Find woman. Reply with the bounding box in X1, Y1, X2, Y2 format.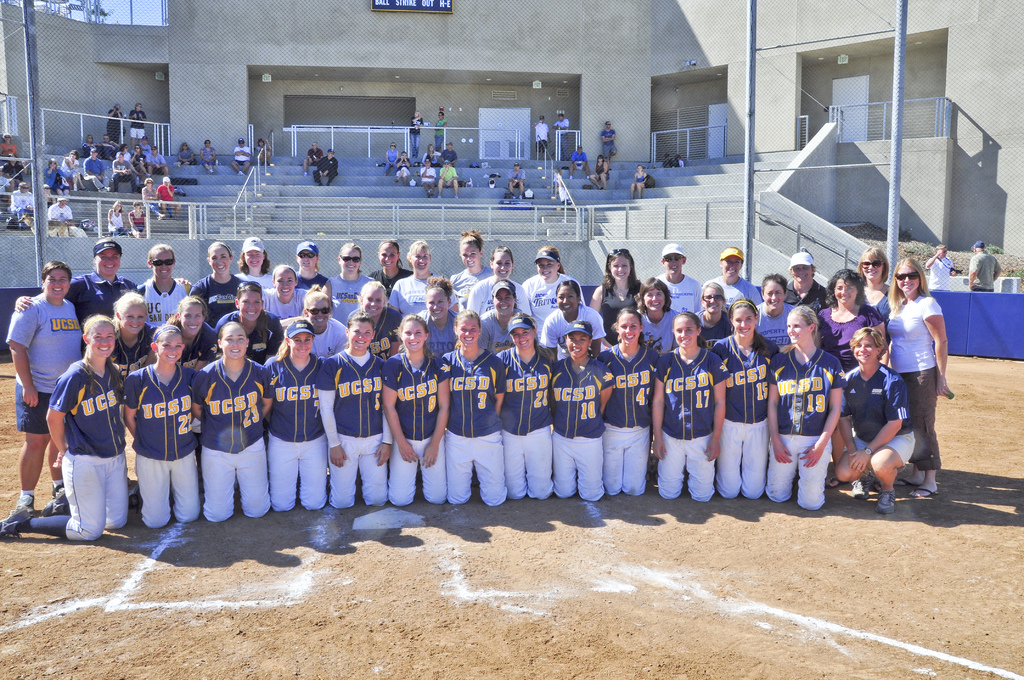
858, 251, 899, 330.
